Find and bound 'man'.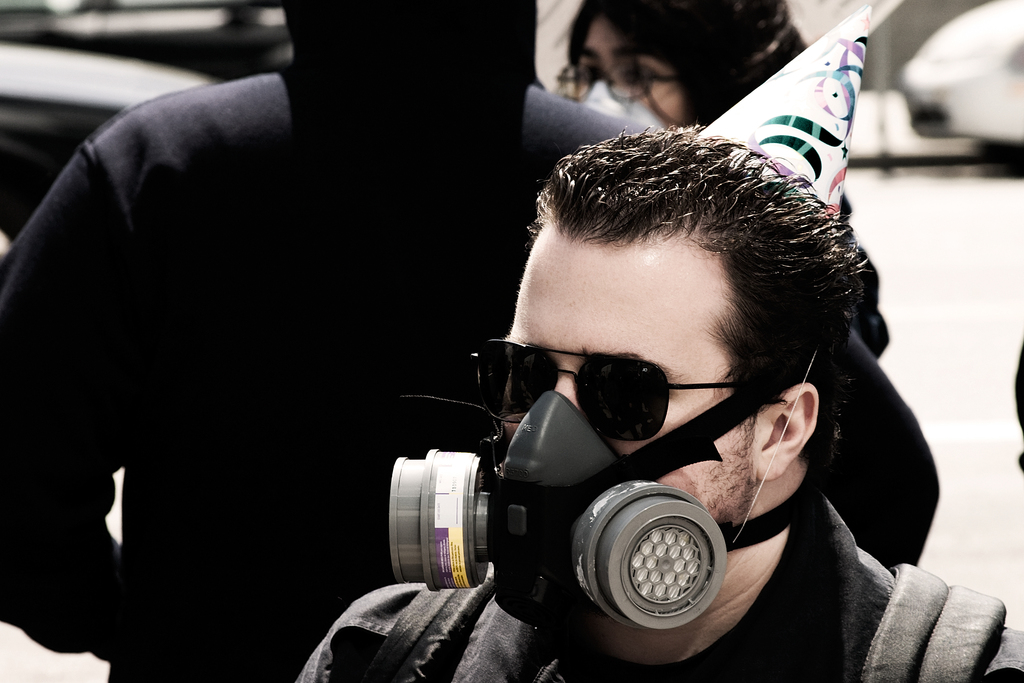
Bound: select_region(294, 121, 1023, 682).
